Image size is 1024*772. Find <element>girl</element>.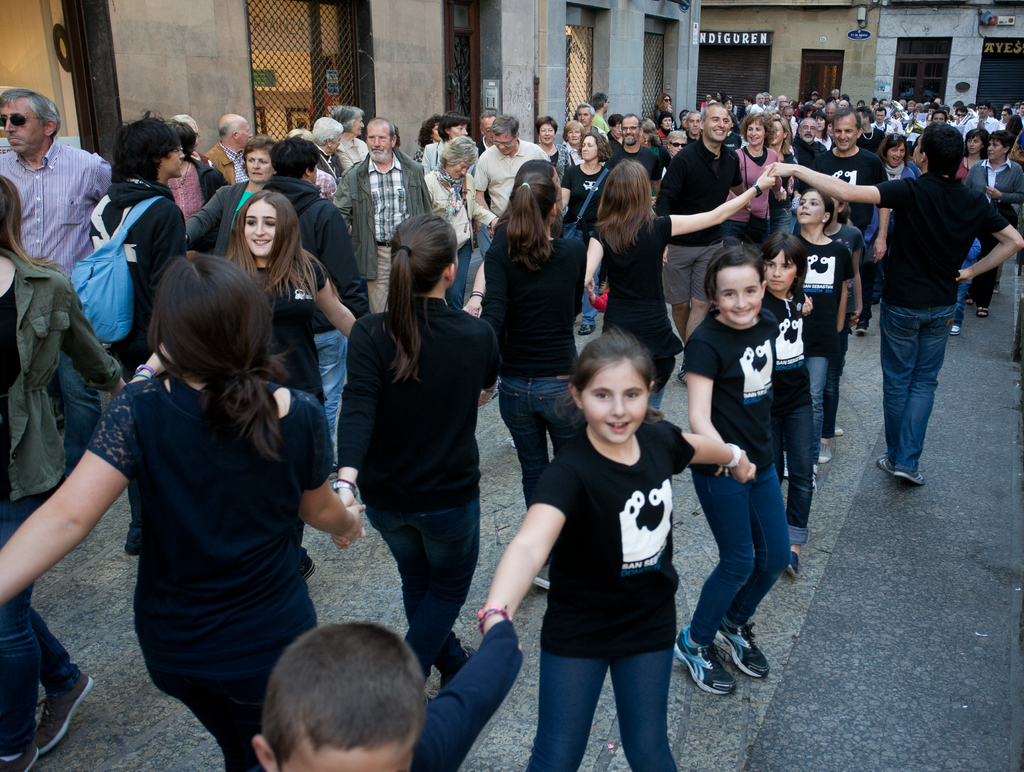
detection(956, 129, 1023, 322).
